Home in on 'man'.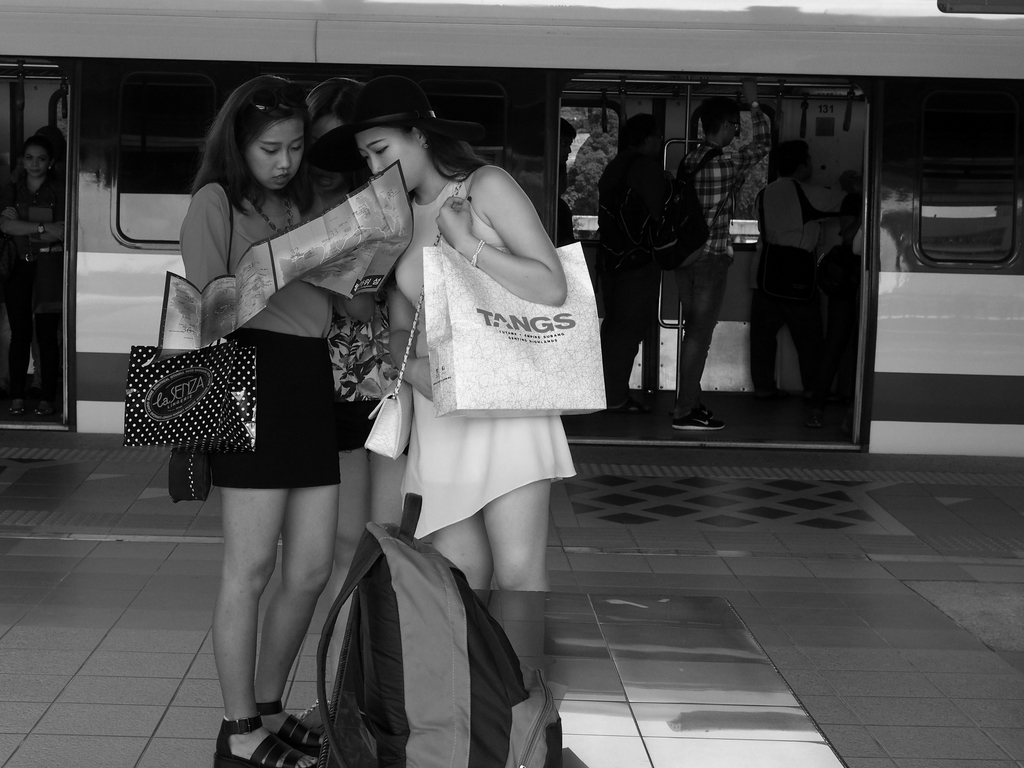
Homed in at {"left": 756, "top": 129, "right": 863, "bottom": 418}.
